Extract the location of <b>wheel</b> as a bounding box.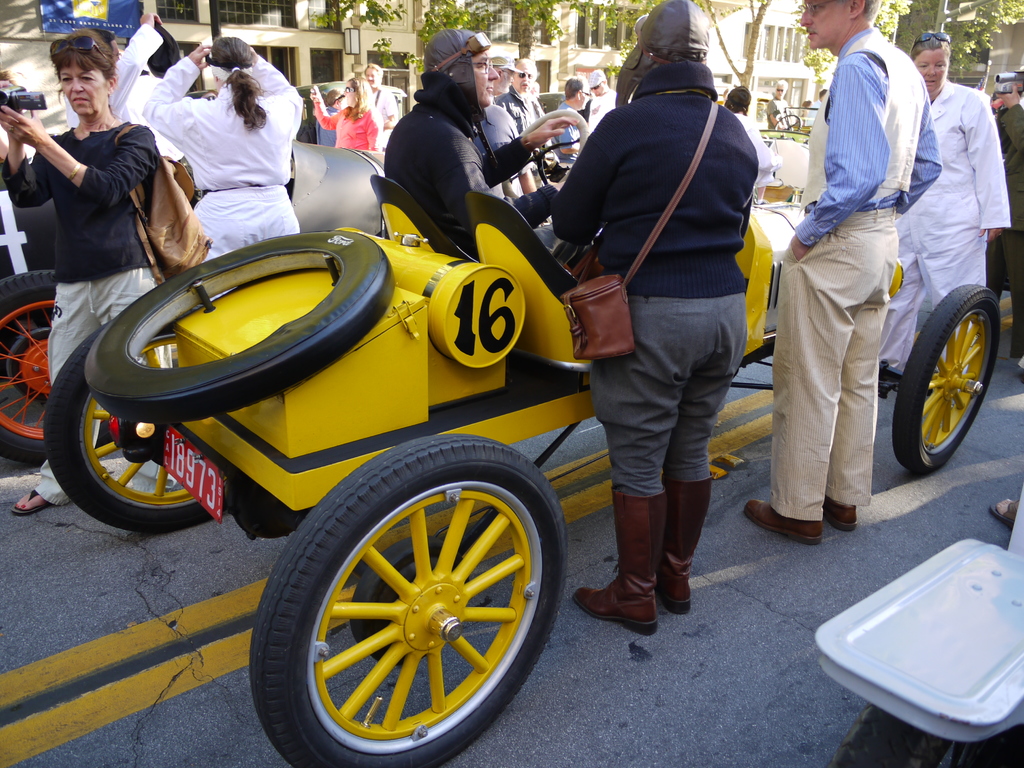
left=45, top=321, right=225, bottom=537.
